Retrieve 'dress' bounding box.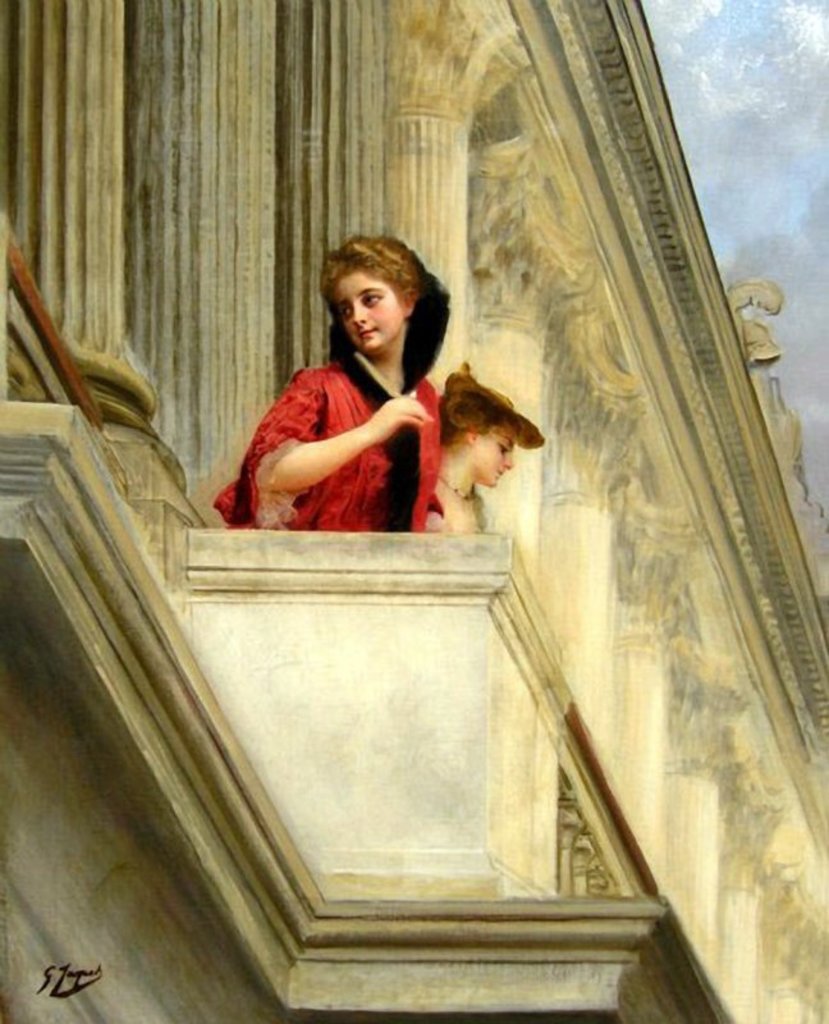
Bounding box: left=203, top=351, right=439, bottom=543.
